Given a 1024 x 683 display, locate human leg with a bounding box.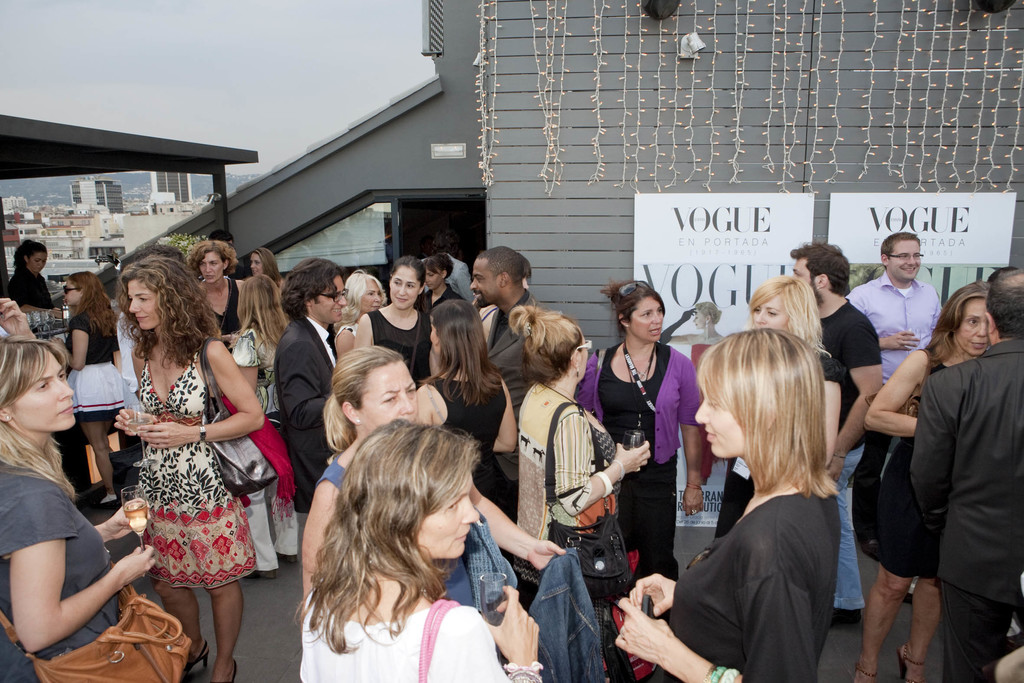
Located: 84 418 127 506.
